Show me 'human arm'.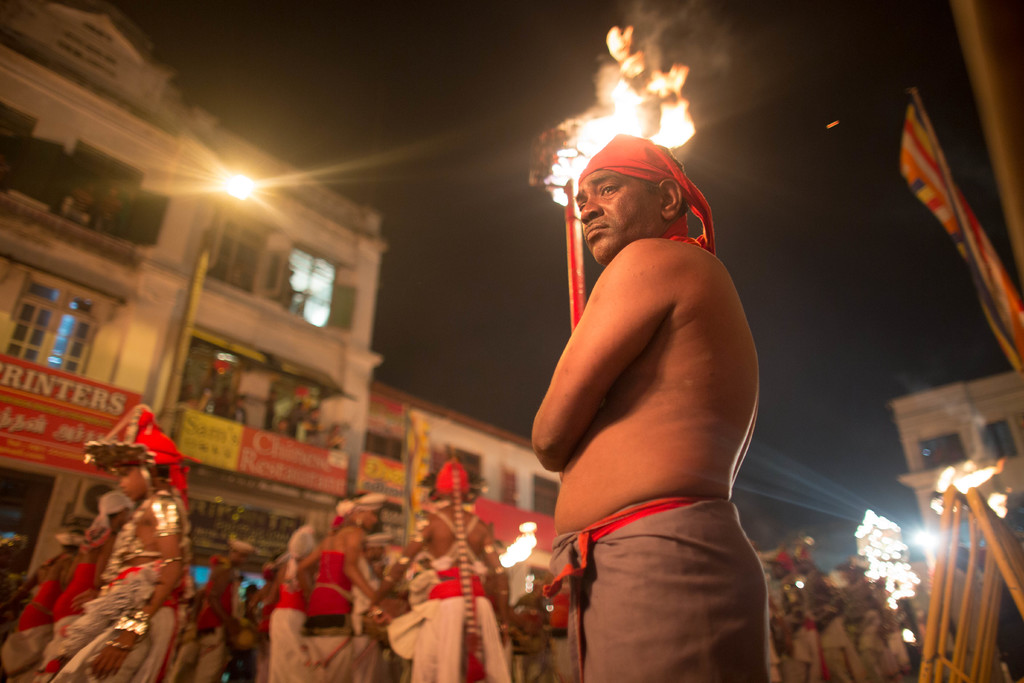
'human arm' is here: (231,566,266,620).
